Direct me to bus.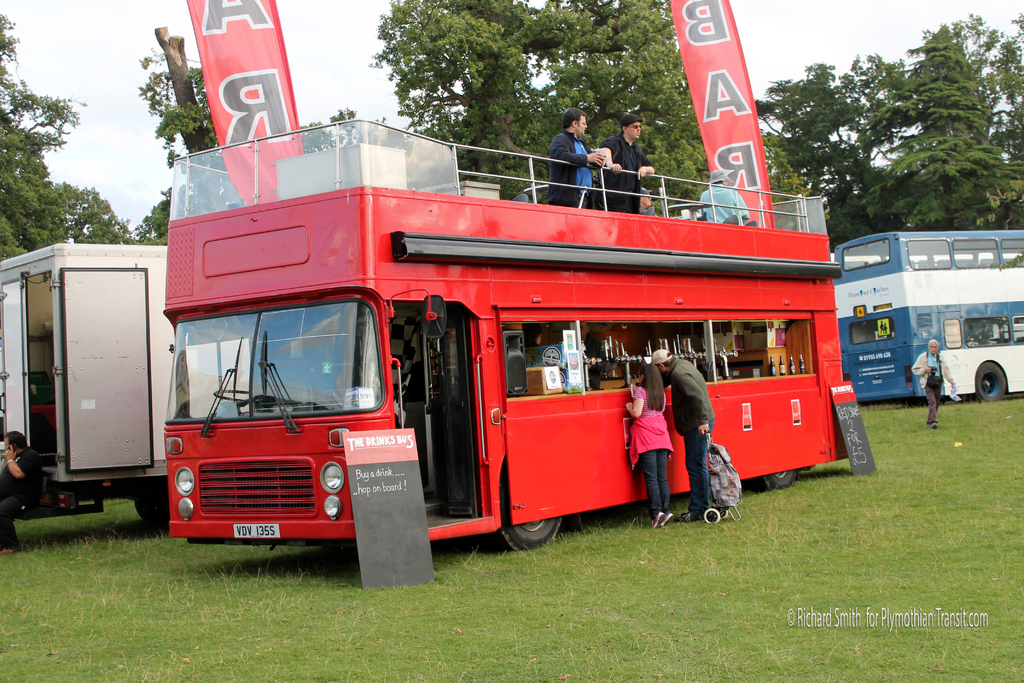
Direction: <bbox>826, 225, 1023, 406</bbox>.
